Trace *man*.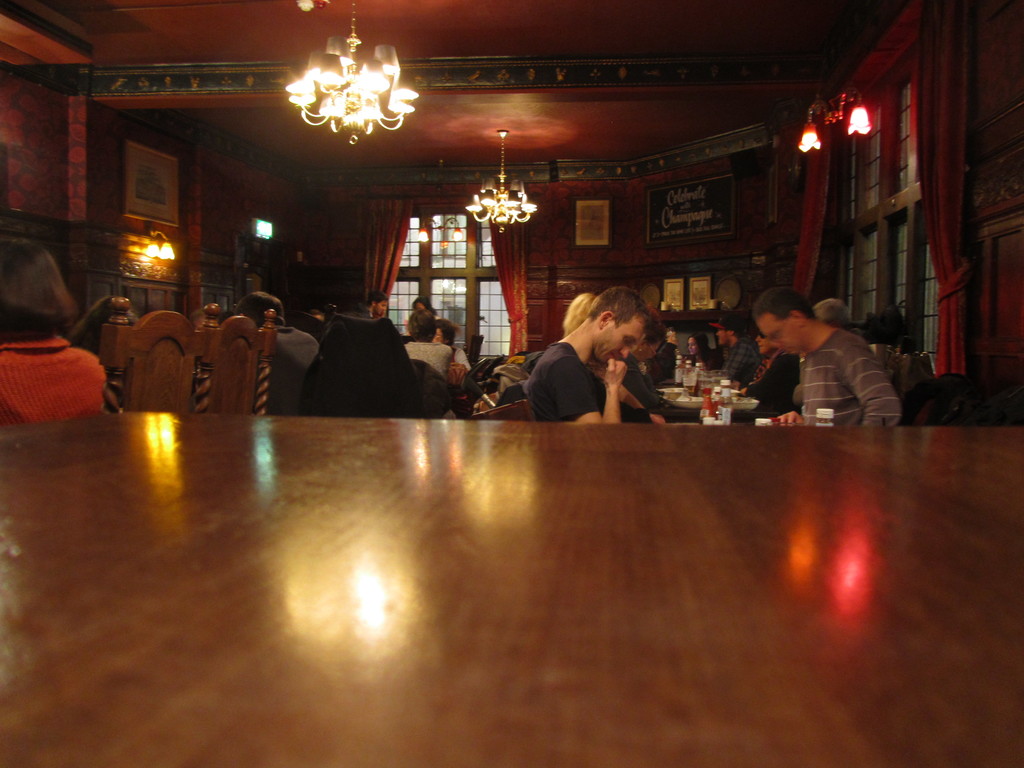
Traced to 335 289 390 317.
